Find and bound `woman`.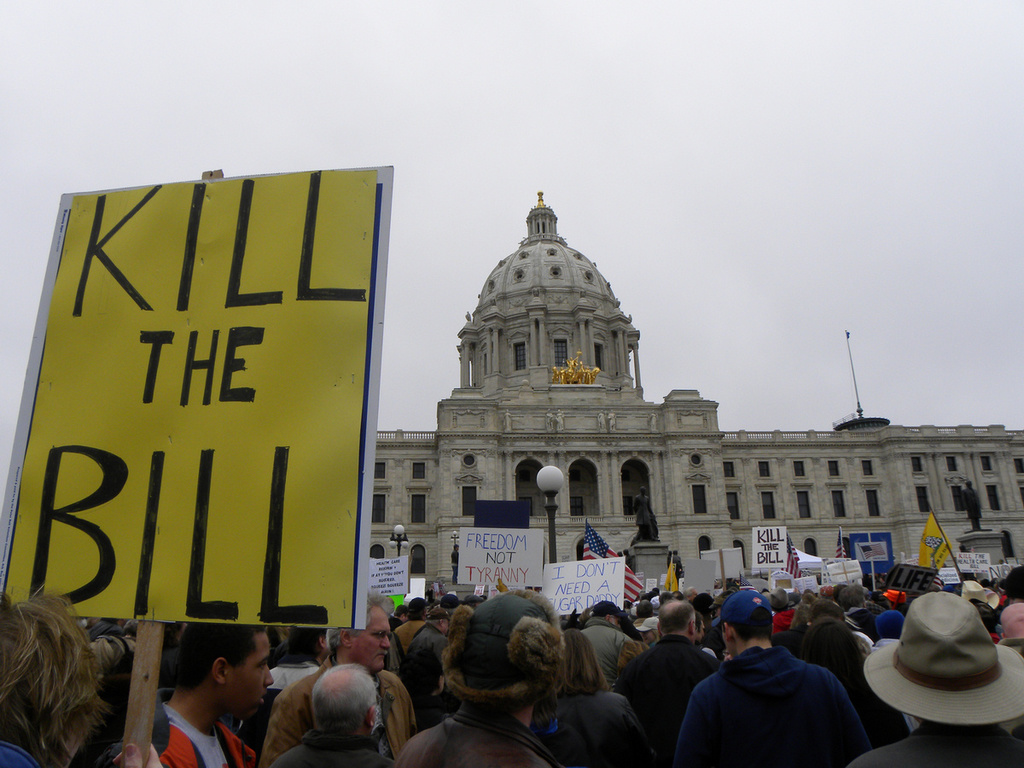
Bound: BBox(531, 631, 655, 767).
